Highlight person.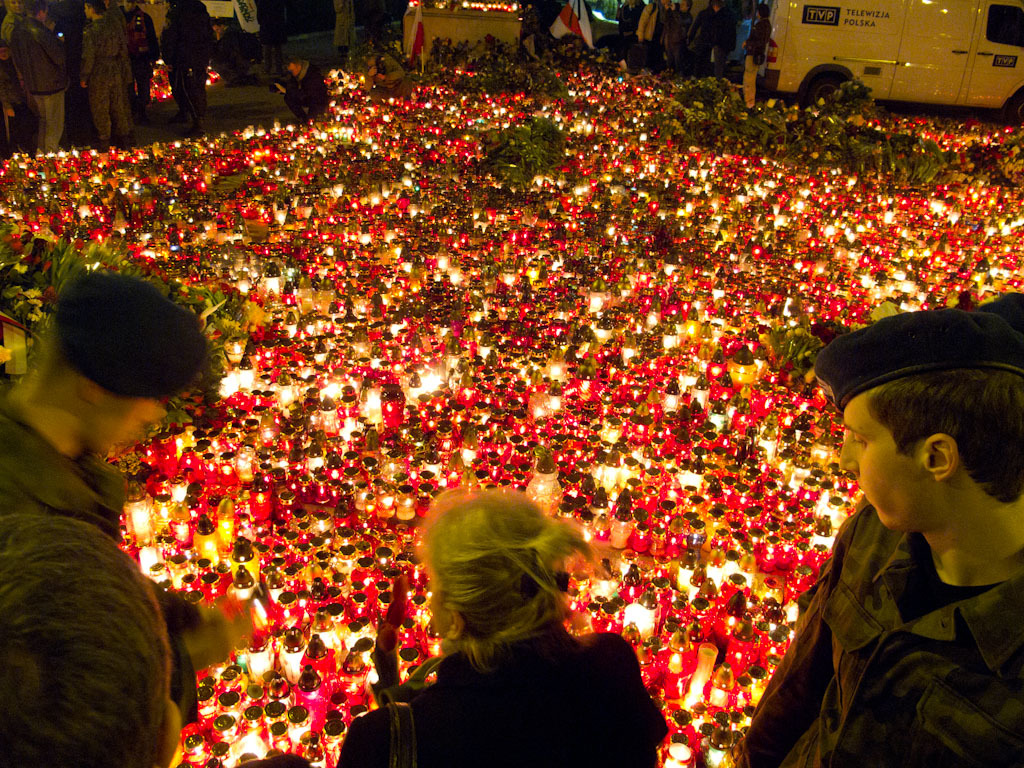
Highlighted region: <bbox>728, 301, 1023, 765</bbox>.
